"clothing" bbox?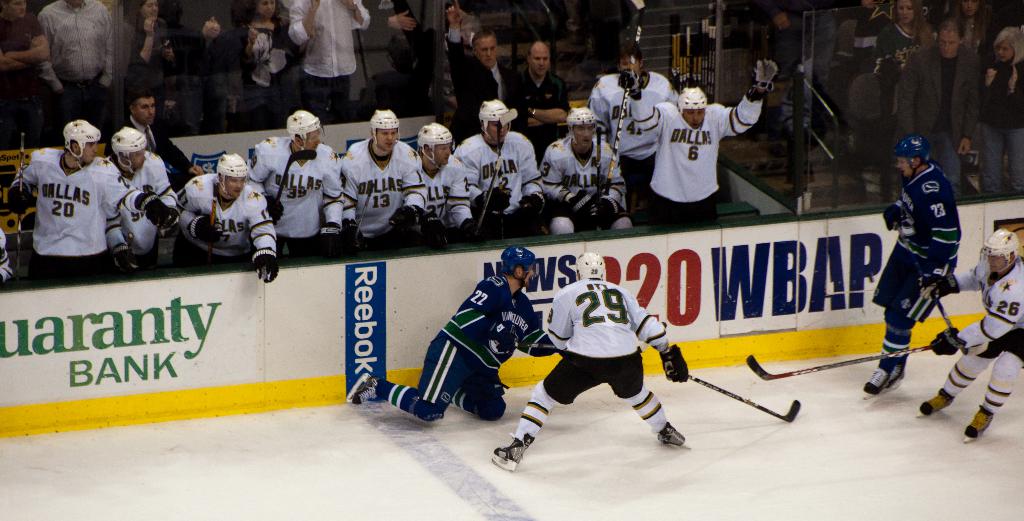
<box>457,42,528,122</box>
